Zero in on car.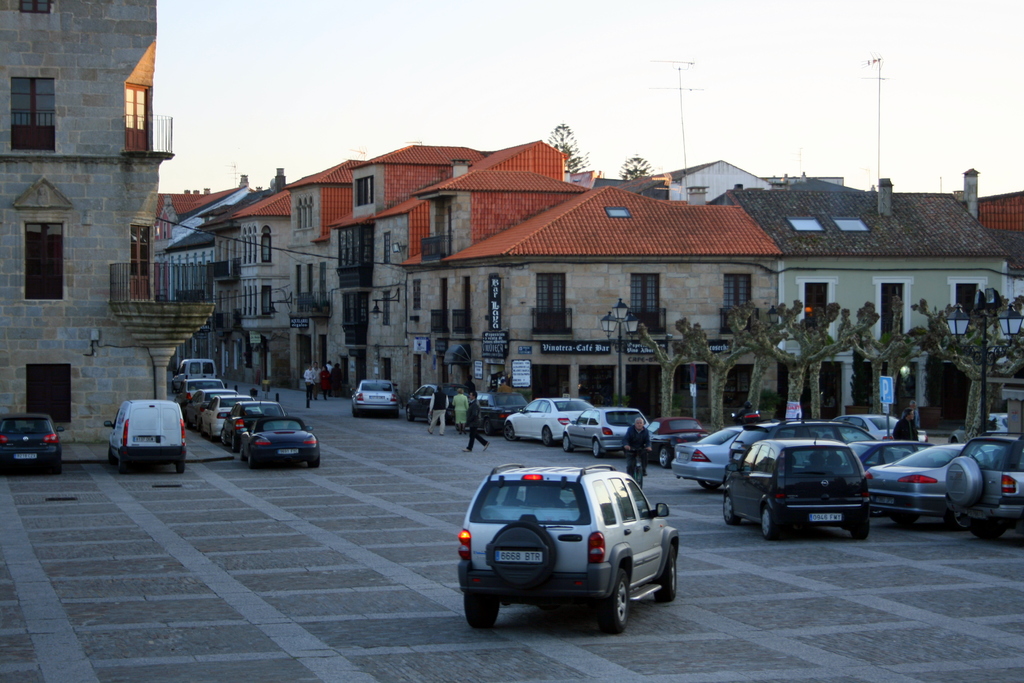
Zeroed in: 831,413,932,464.
